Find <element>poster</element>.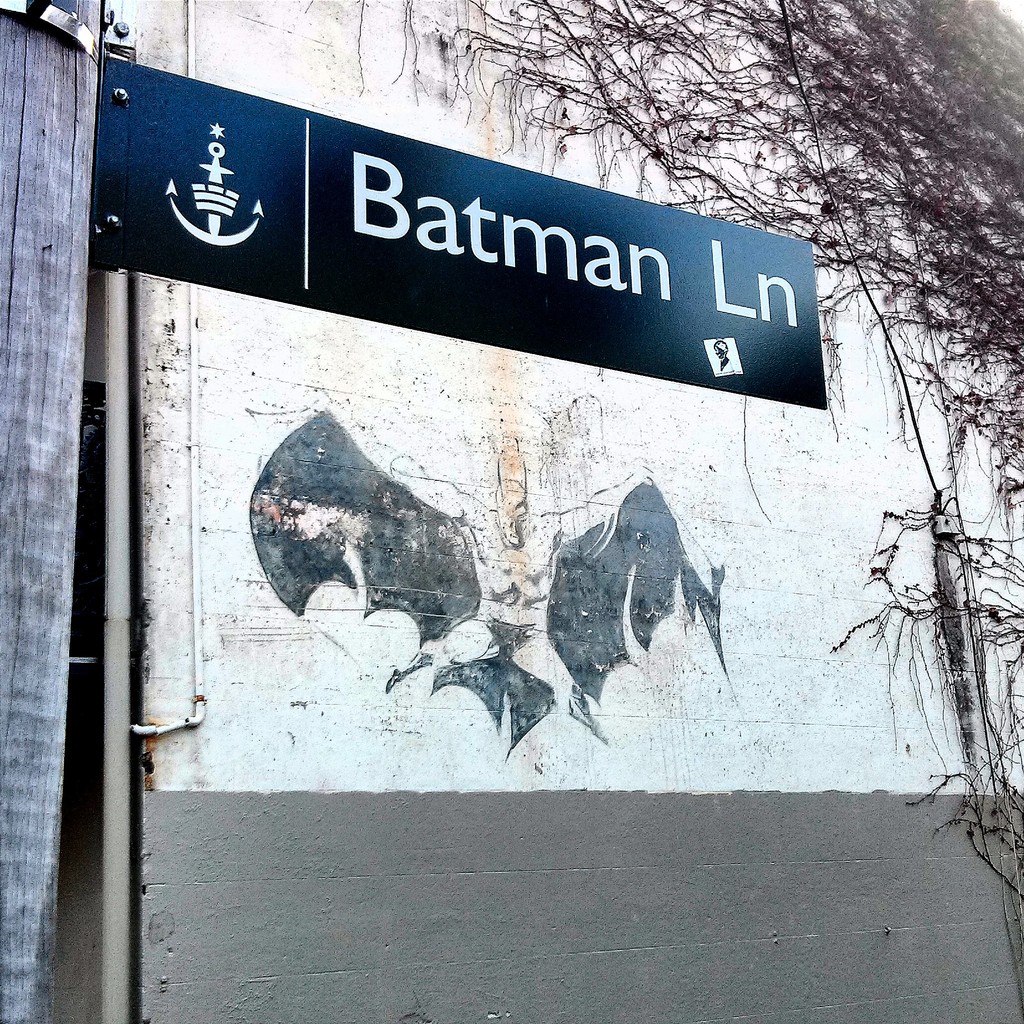
[x1=89, y1=57, x2=828, y2=412].
